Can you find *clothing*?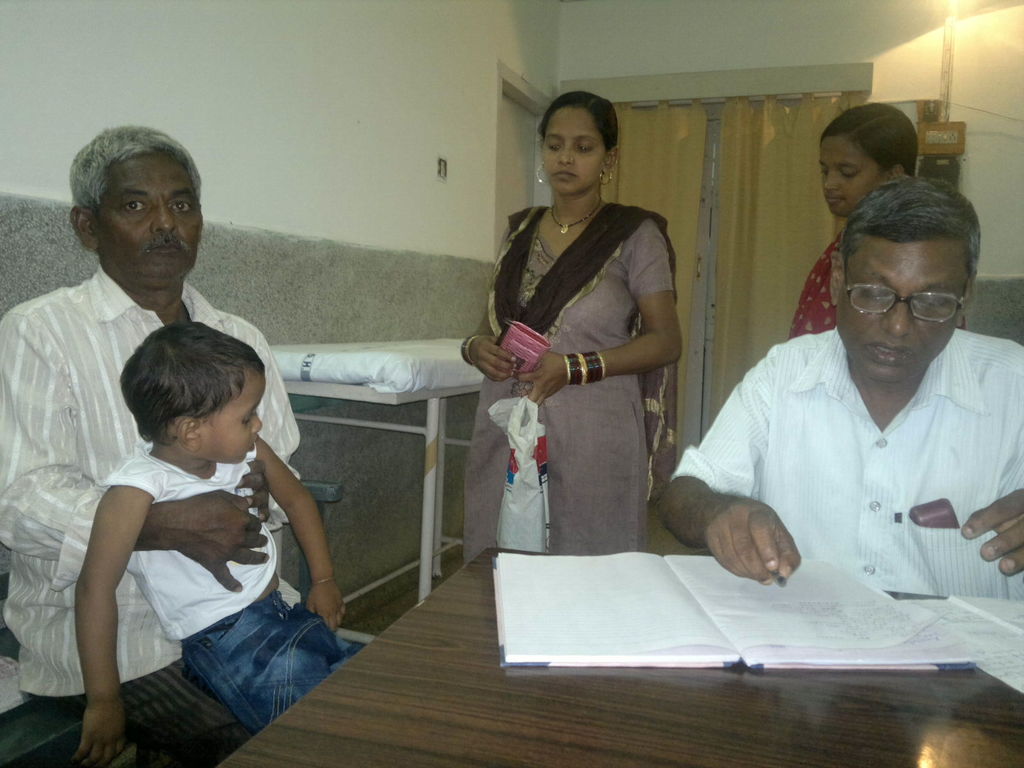
Yes, bounding box: Rect(104, 450, 355, 729).
